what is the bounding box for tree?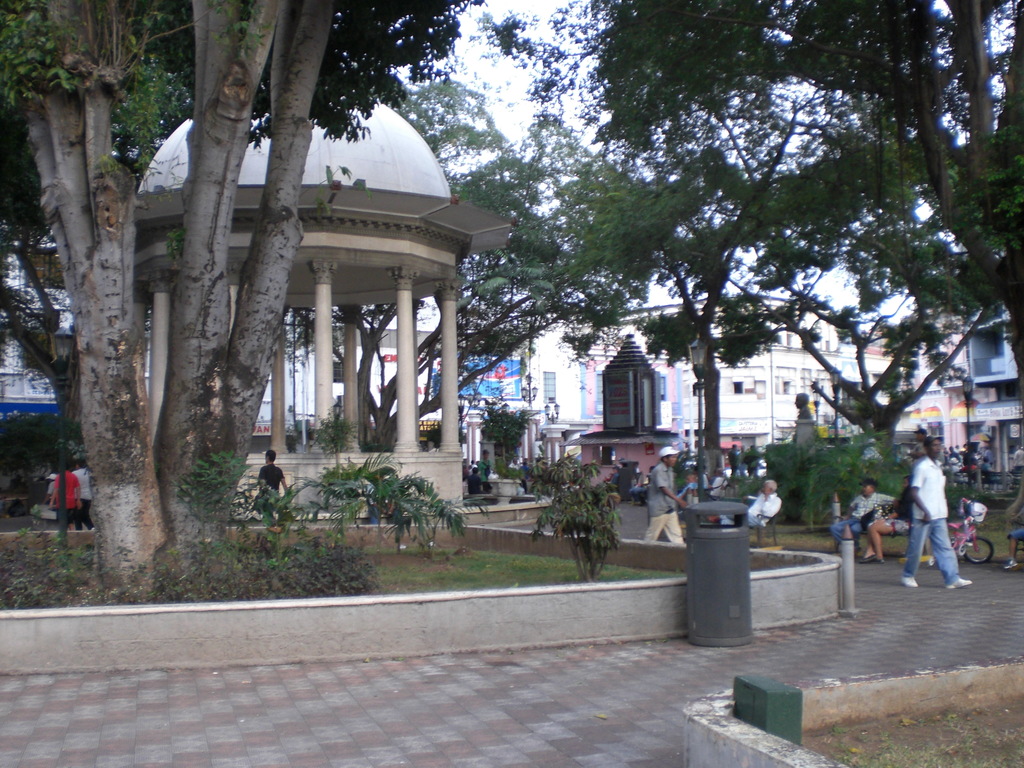
<bbox>319, 56, 699, 452</bbox>.
